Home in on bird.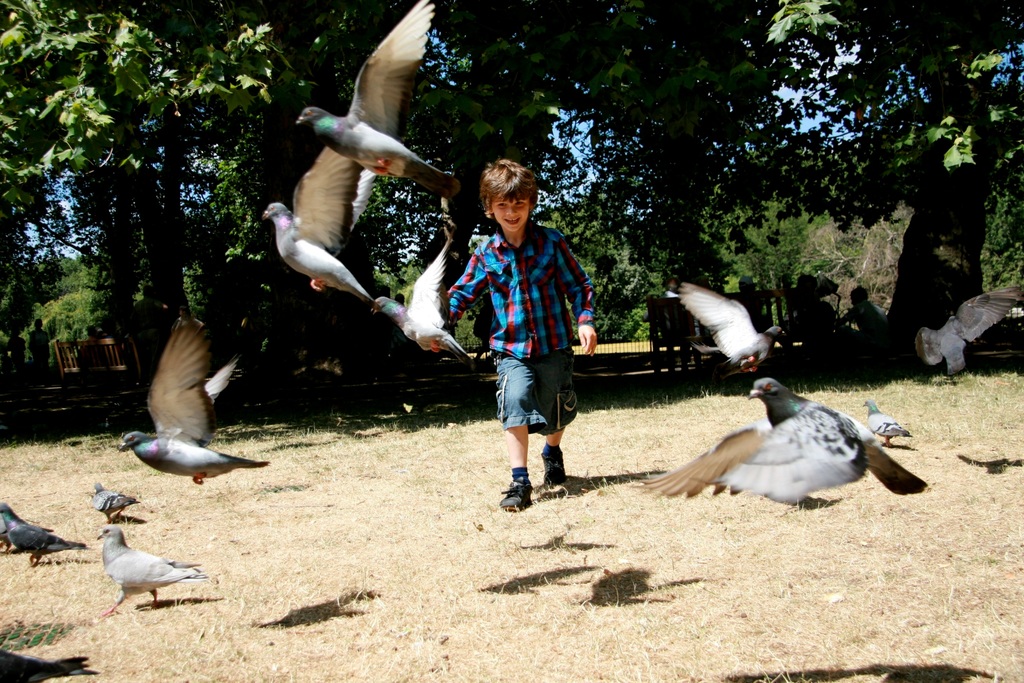
Homed in at [x1=90, y1=479, x2=140, y2=525].
